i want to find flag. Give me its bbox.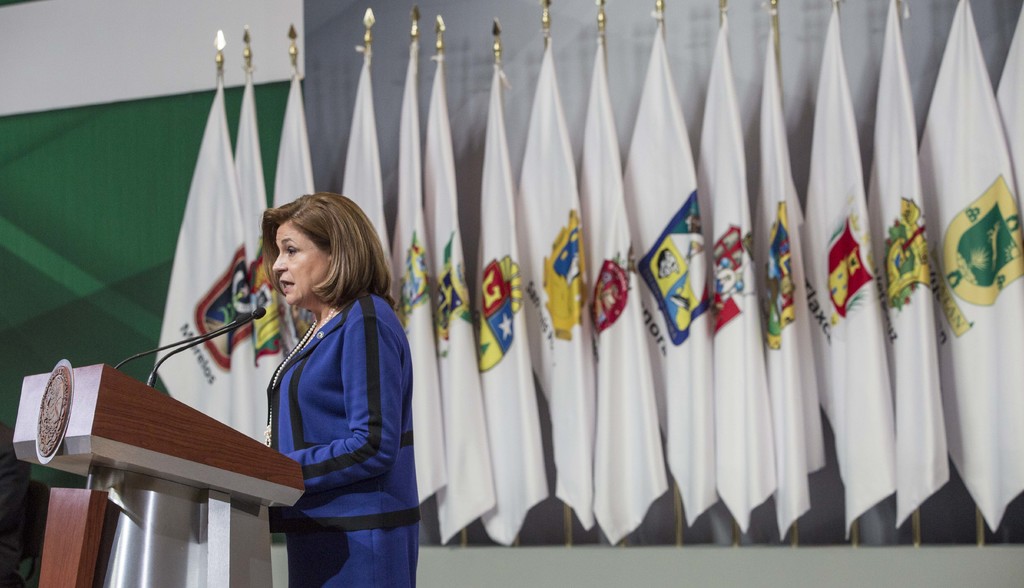
x1=226 y1=85 x2=287 y2=465.
